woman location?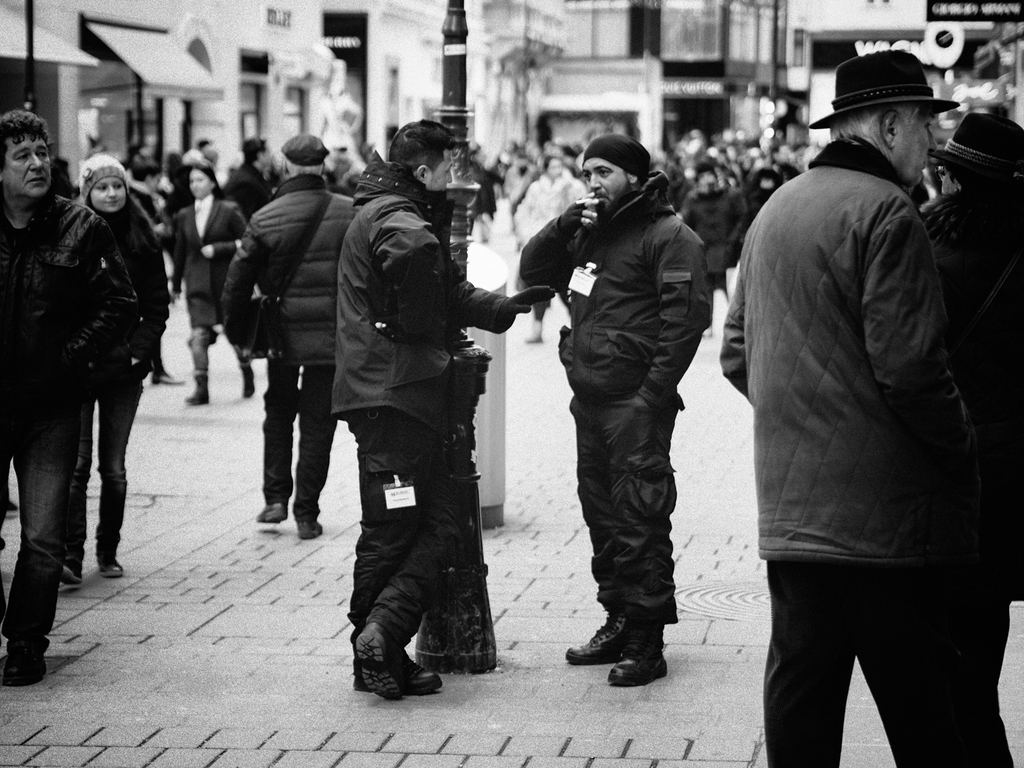
region(172, 154, 259, 401)
